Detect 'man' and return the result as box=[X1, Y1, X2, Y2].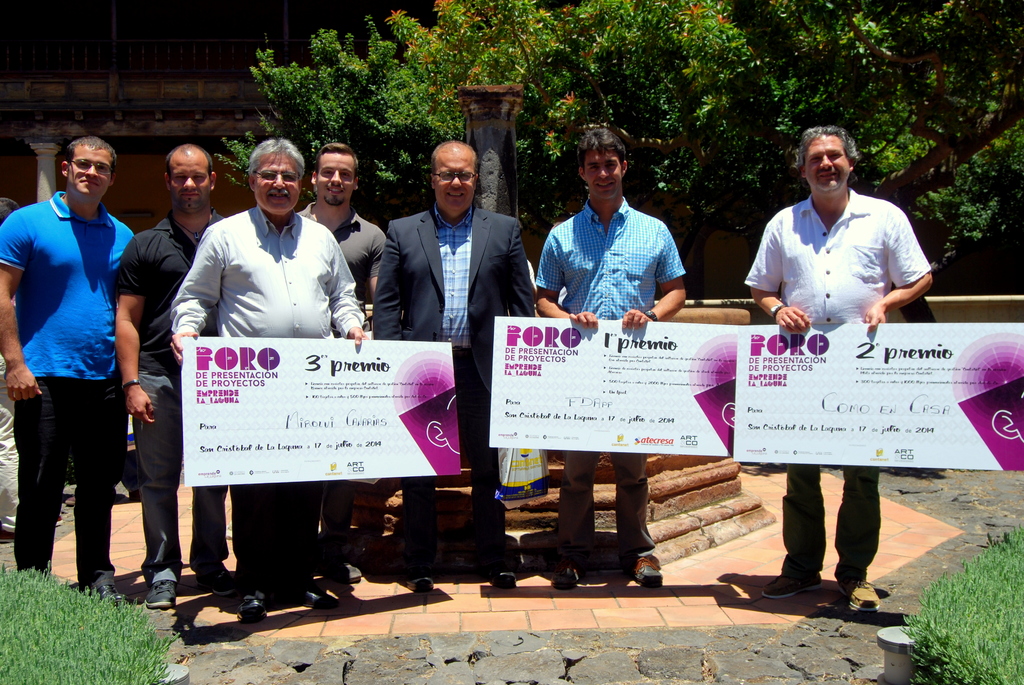
box=[534, 130, 686, 589].
